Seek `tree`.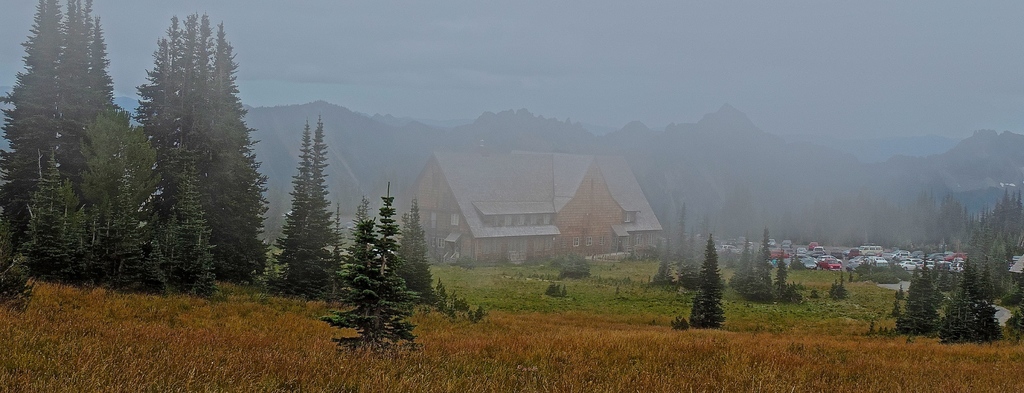
(x1=0, y1=128, x2=84, y2=306).
